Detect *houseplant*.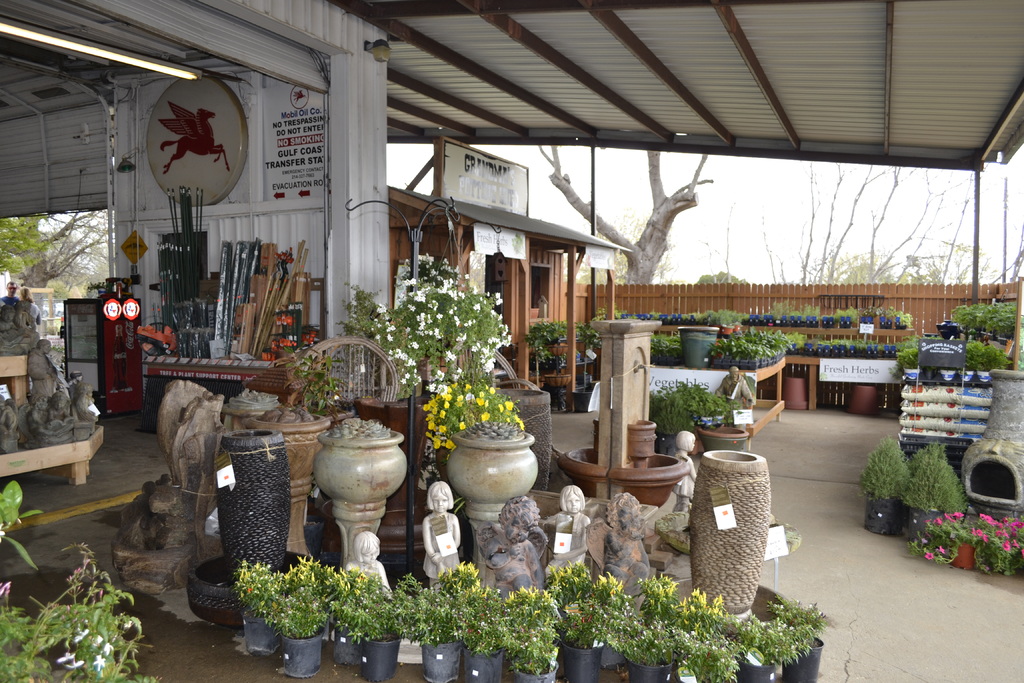
Detected at (357,578,397,682).
